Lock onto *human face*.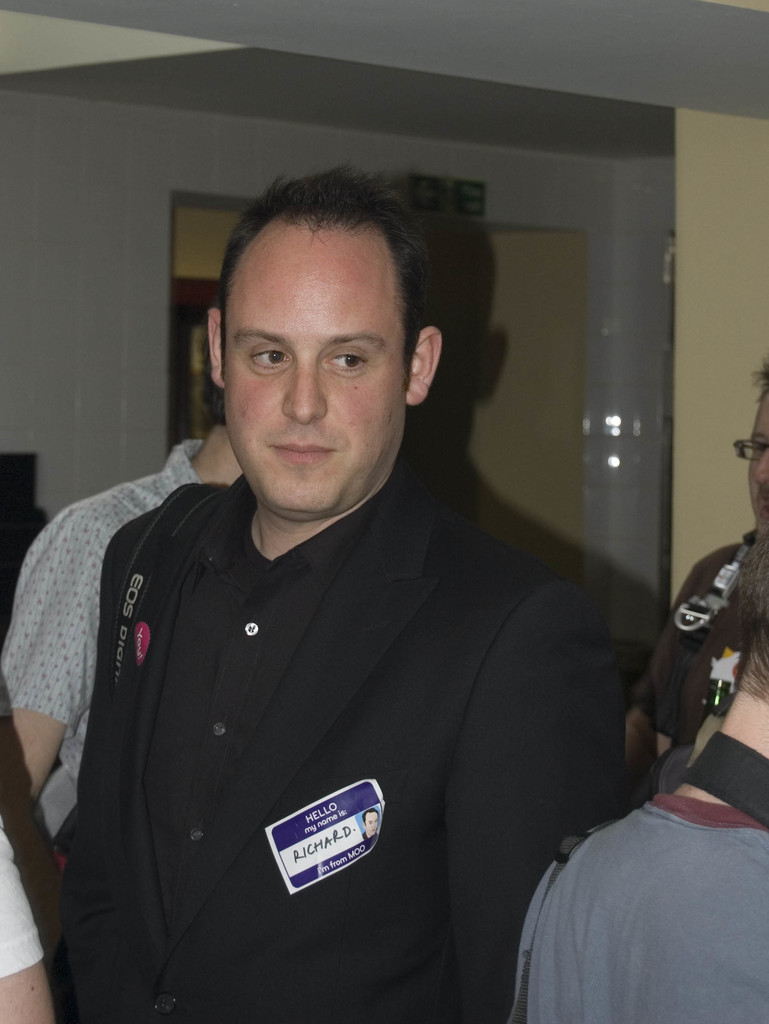
Locked: 228 227 405 503.
